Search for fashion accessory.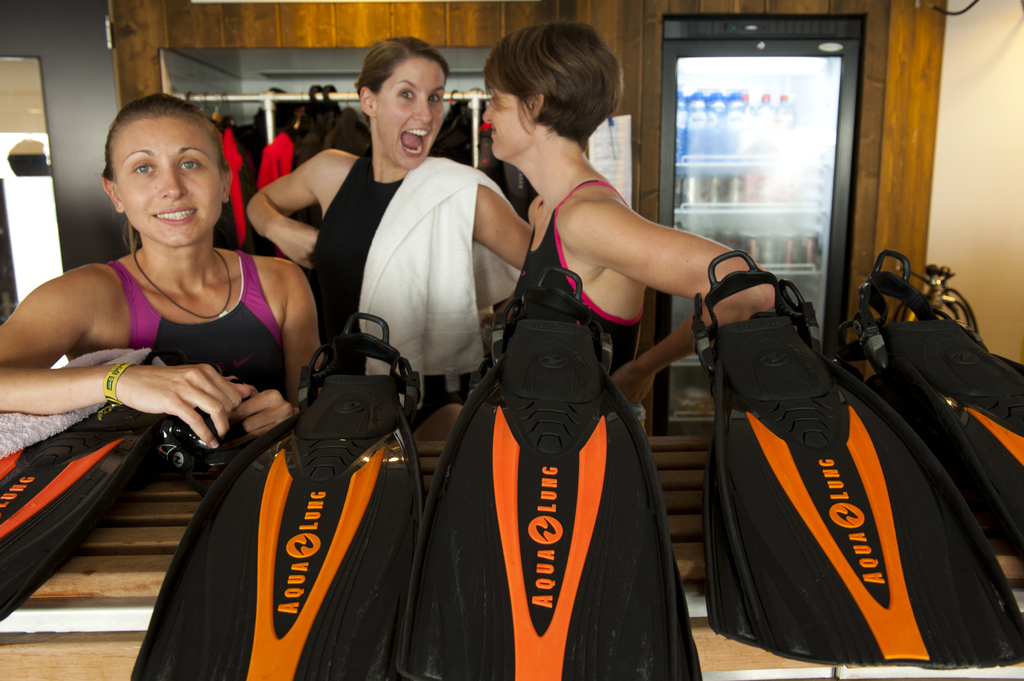
Found at box(95, 362, 136, 417).
